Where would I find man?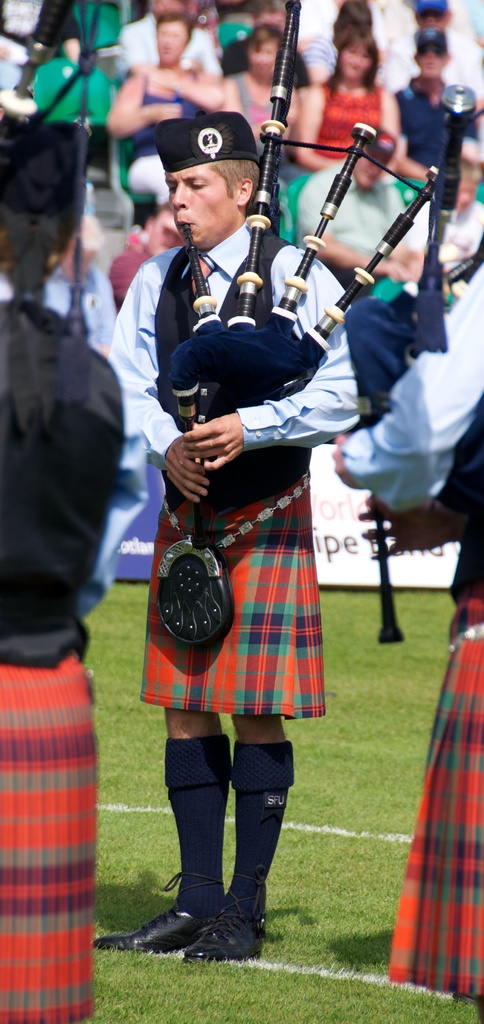
At x1=296, y1=130, x2=425, y2=289.
